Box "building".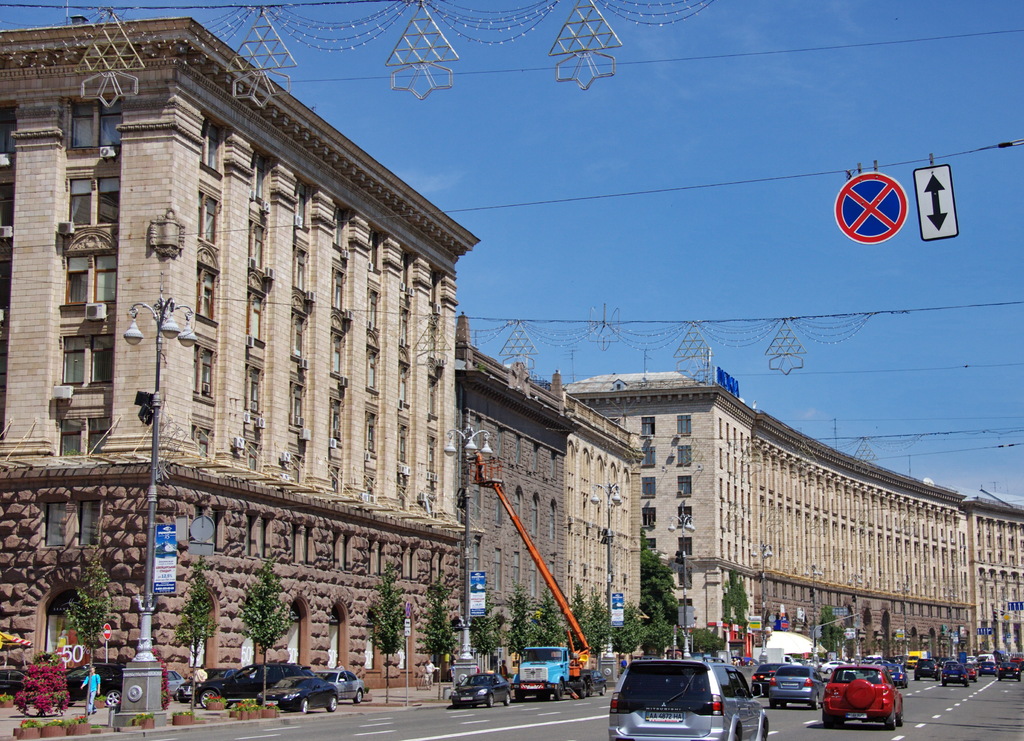
bbox=(452, 312, 578, 673).
